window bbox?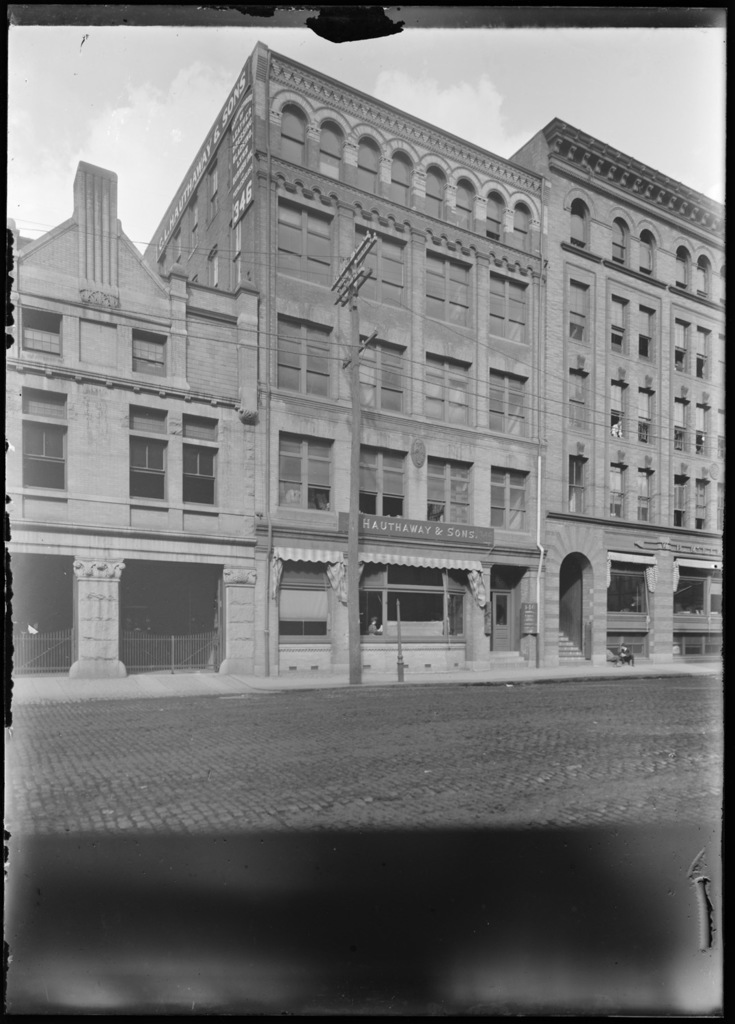
detection(570, 193, 592, 255)
